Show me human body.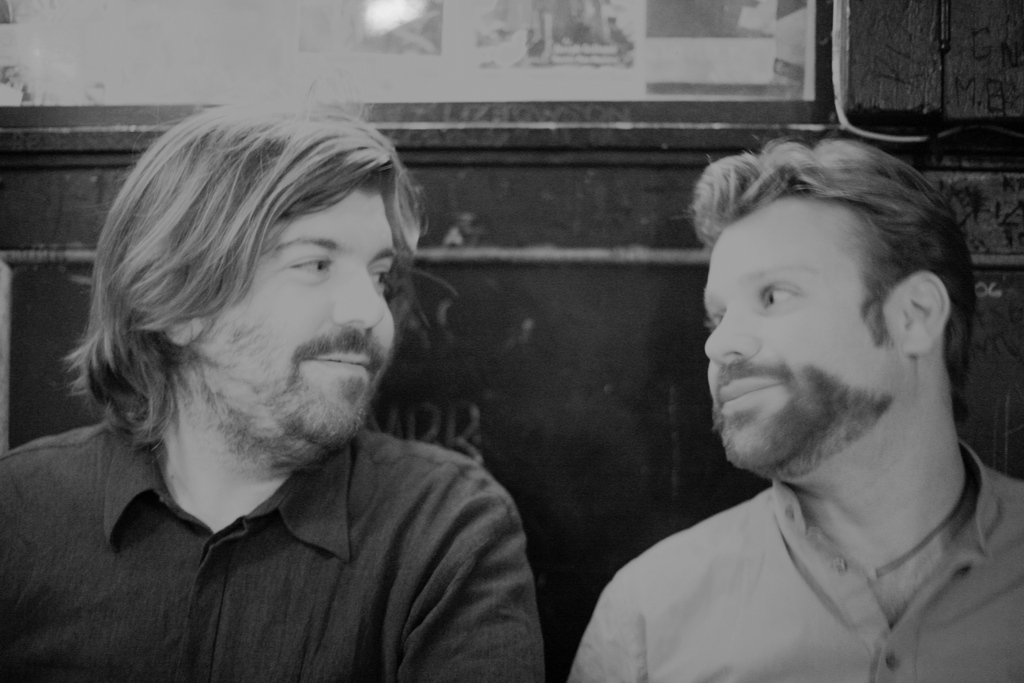
human body is here: [x1=1, y1=436, x2=548, y2=682].
